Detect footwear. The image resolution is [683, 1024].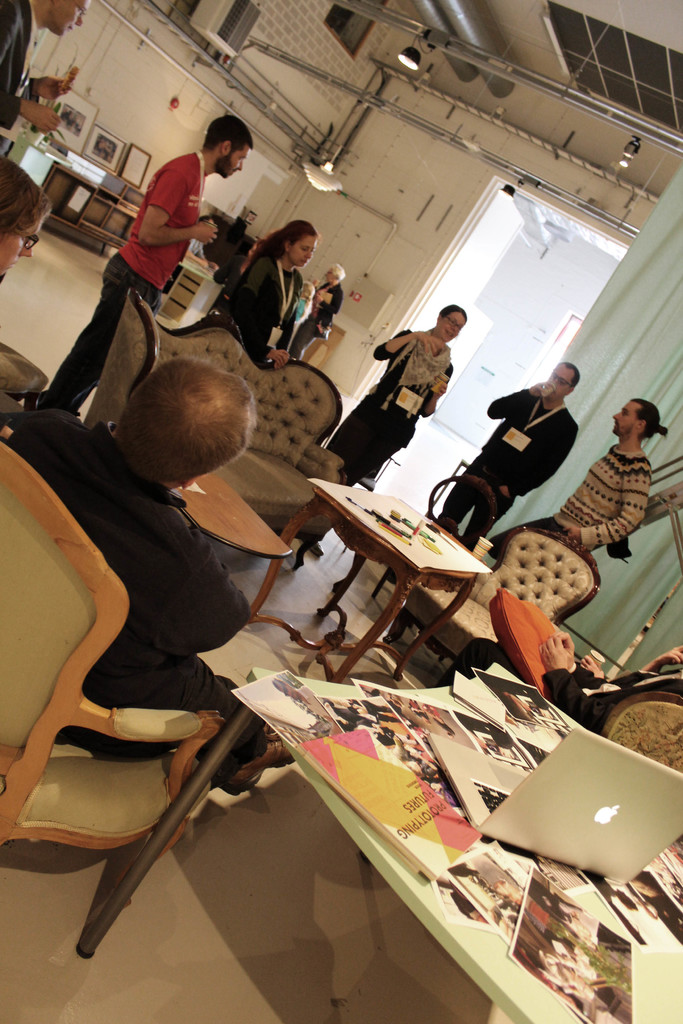
bbox=[226, 730, 295, 789].
